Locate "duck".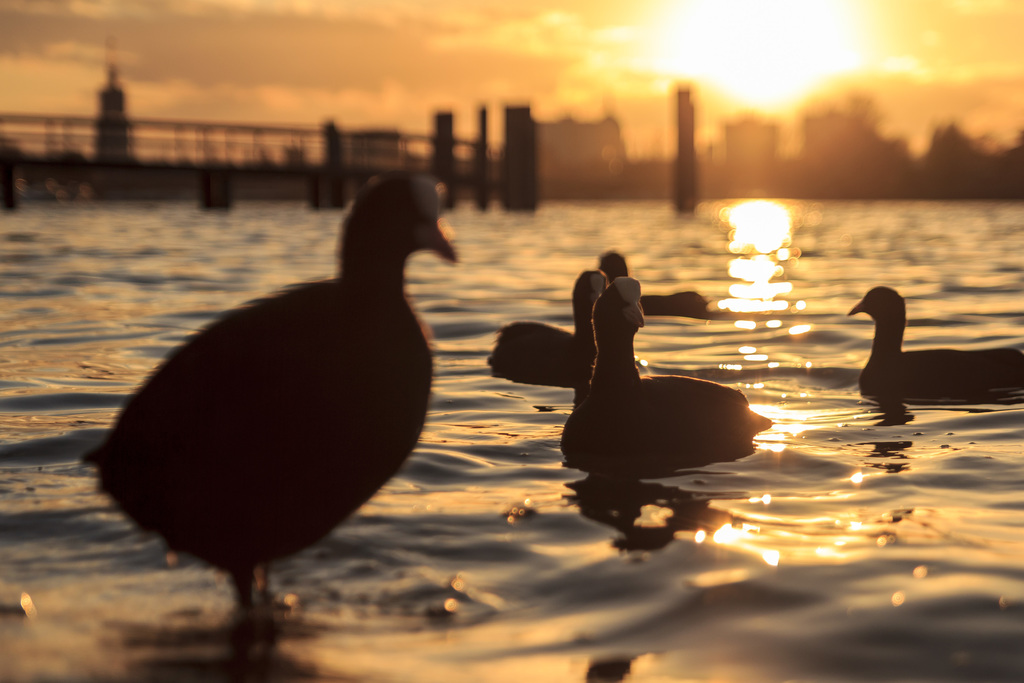
Bounding box: locate(844, 270, 1021, 410).
